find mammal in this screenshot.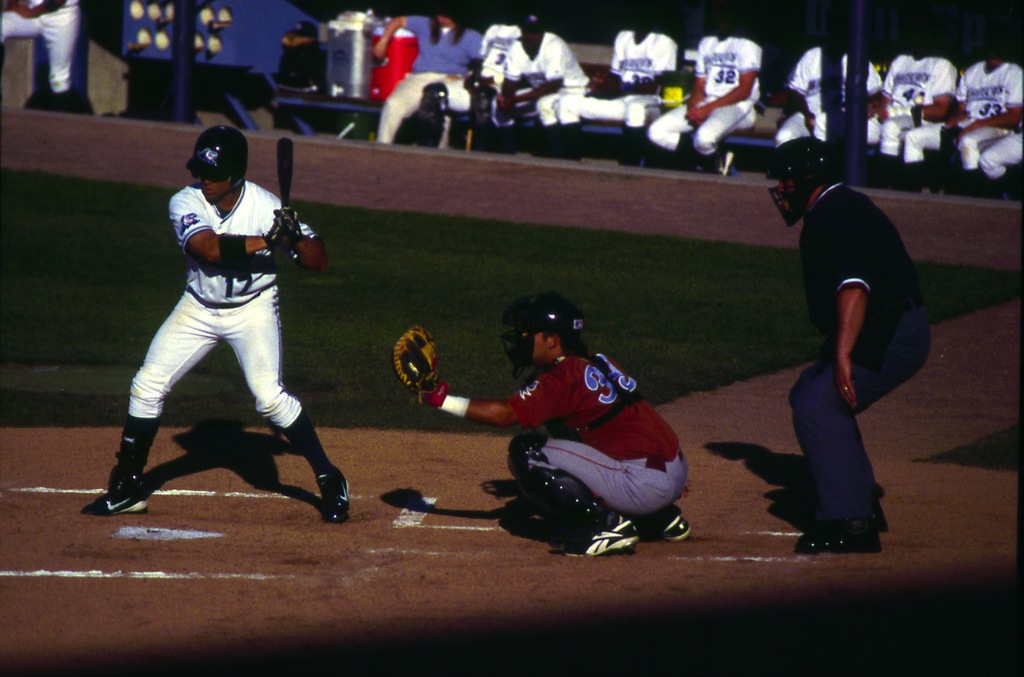
The bounding box for mammal is 925/39/1023/208.
